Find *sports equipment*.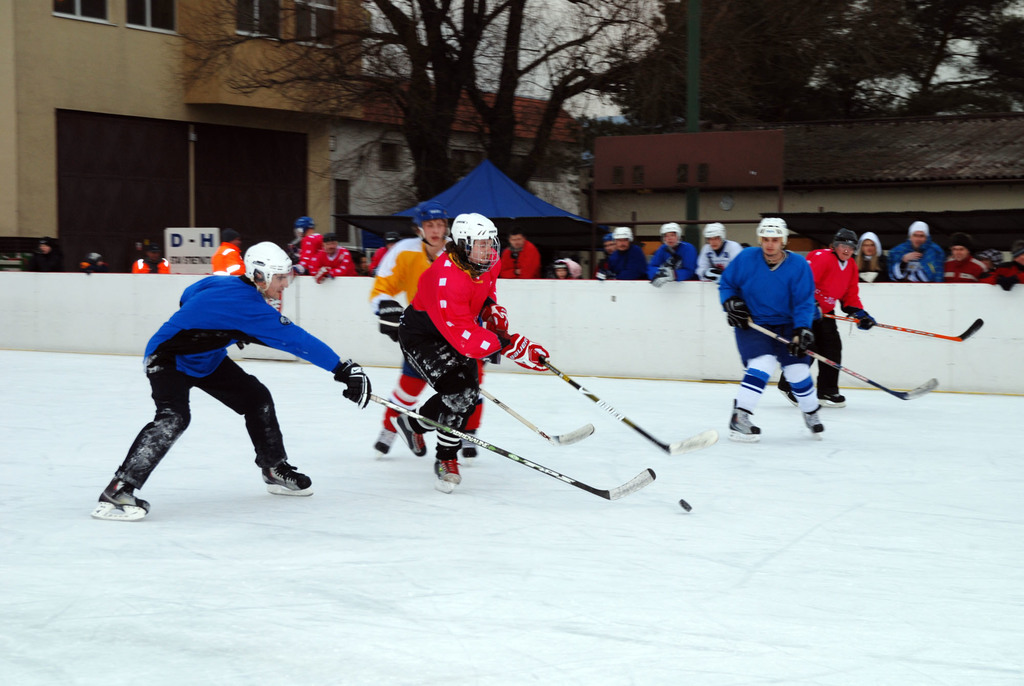
Rect(387, 409, 429, 457).
